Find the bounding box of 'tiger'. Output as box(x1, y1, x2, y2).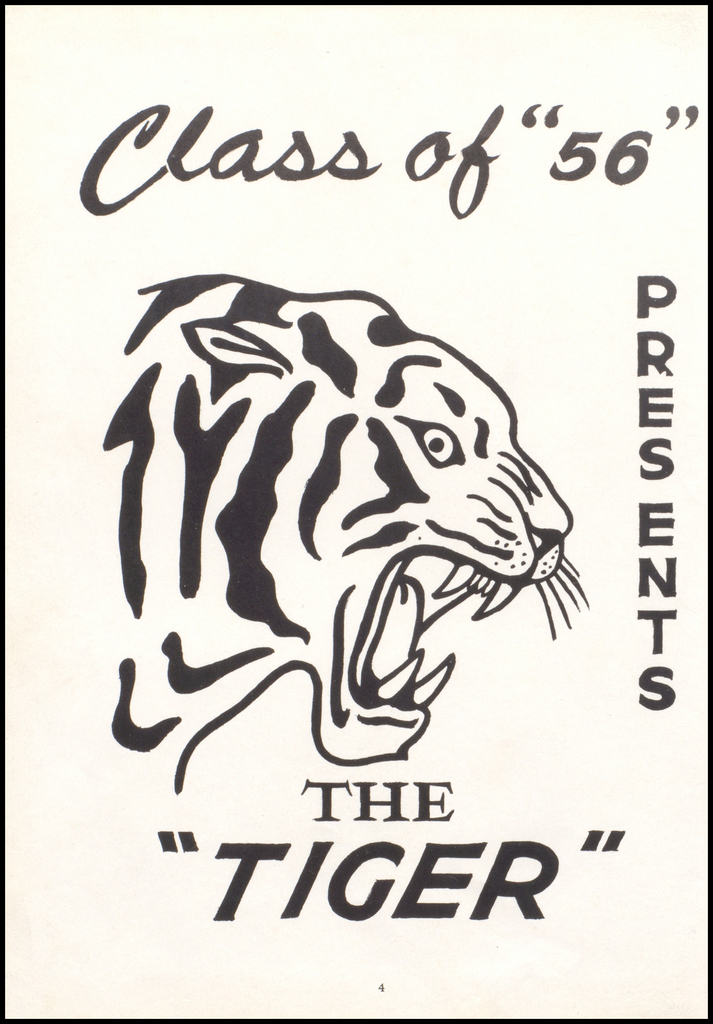
box(106, 266, 589, 795).
